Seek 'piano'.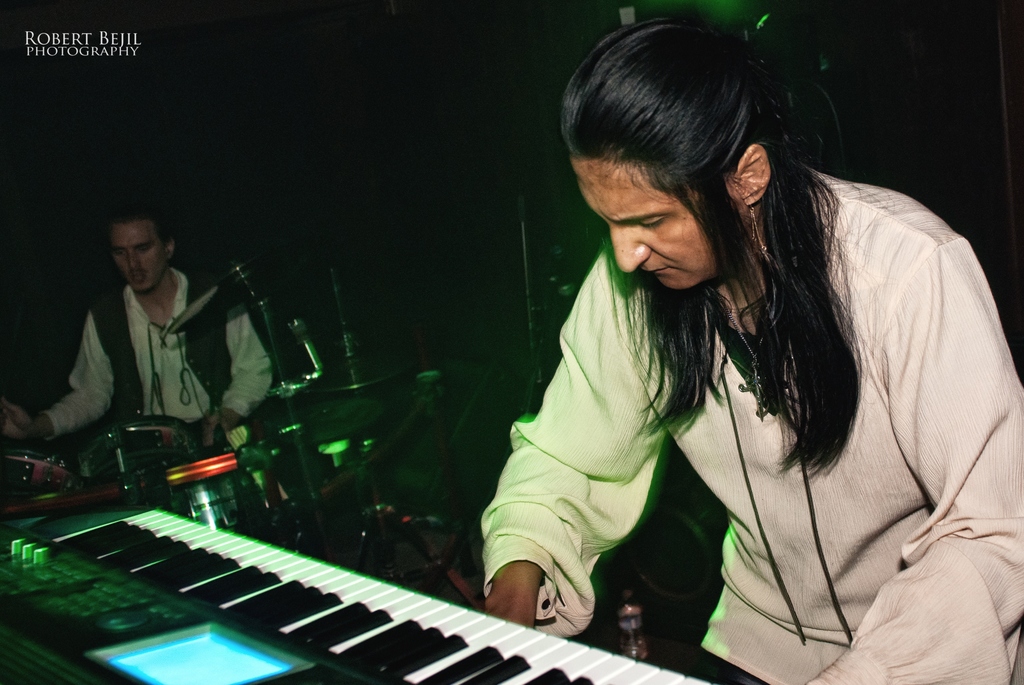
[left=0, top=447, right=630, bottom=675].
